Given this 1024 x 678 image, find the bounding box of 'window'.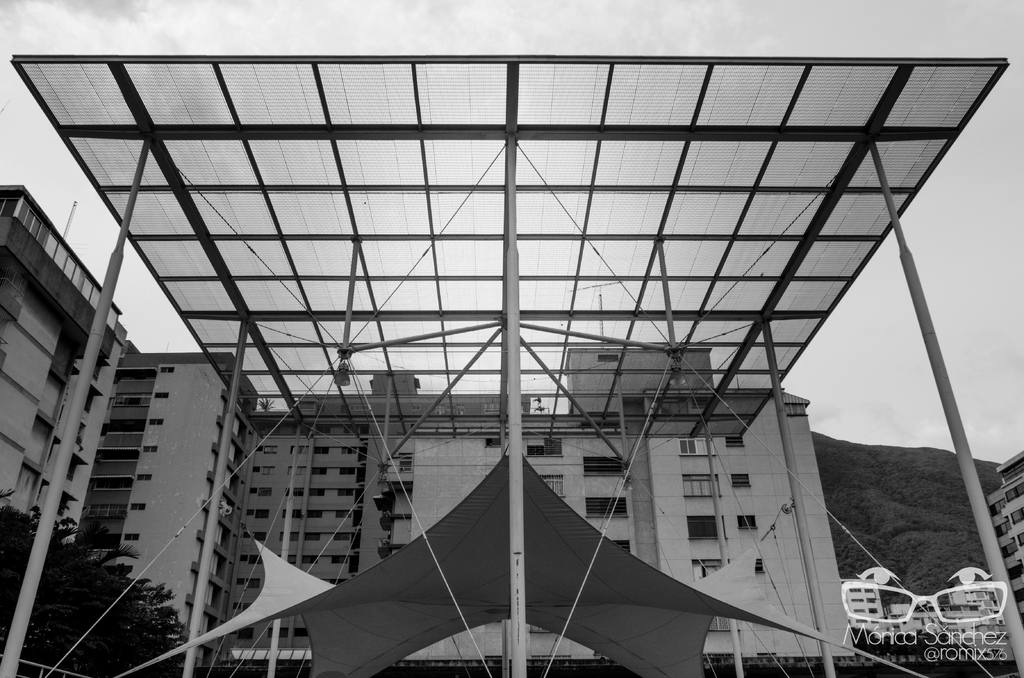
[691, 560, 725, 580].
